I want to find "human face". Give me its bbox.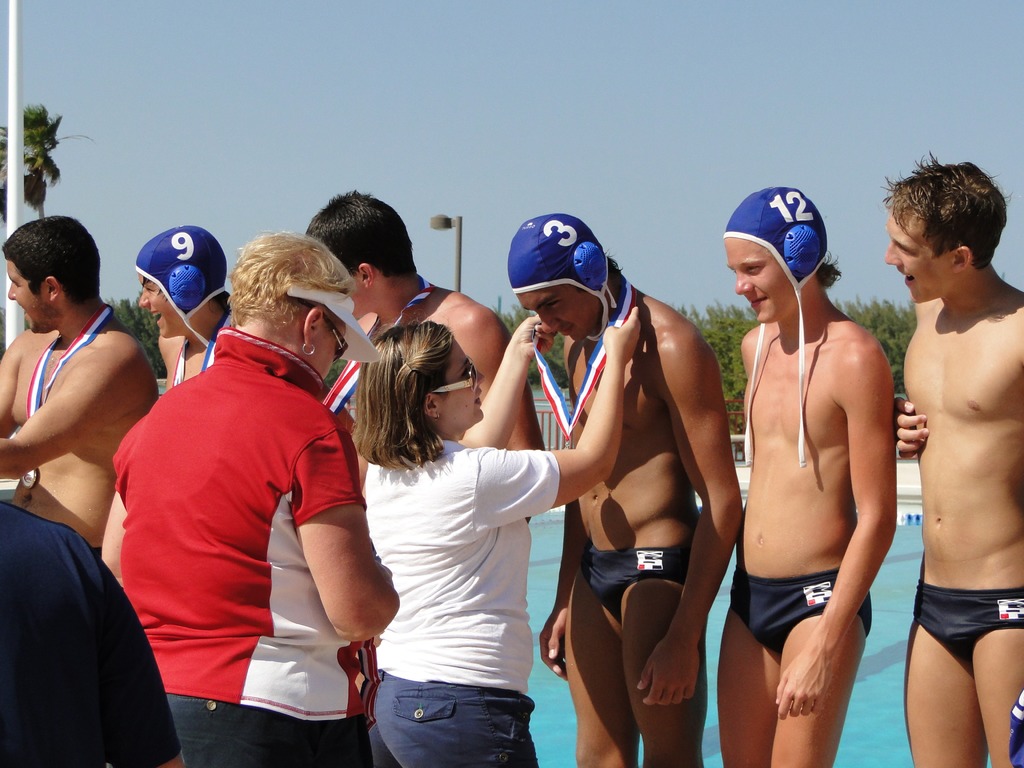
{"left": 4, "top": 260, "right": 49, "bottom": 336}.
